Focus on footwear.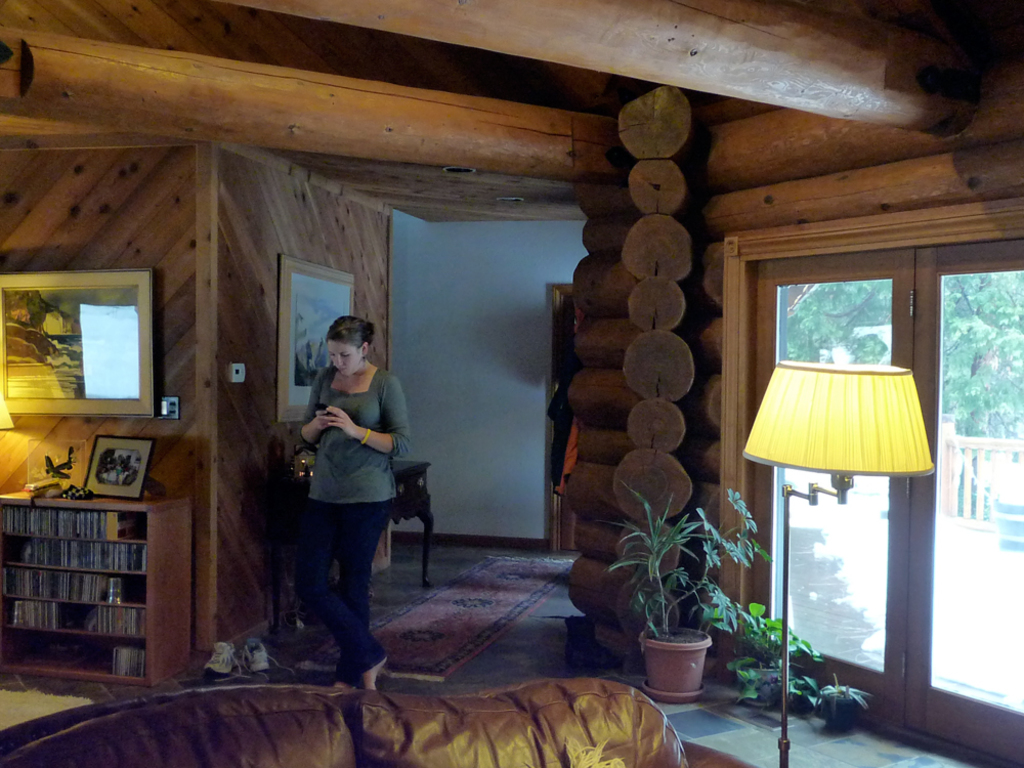
Focused at [206,644,252,683].
